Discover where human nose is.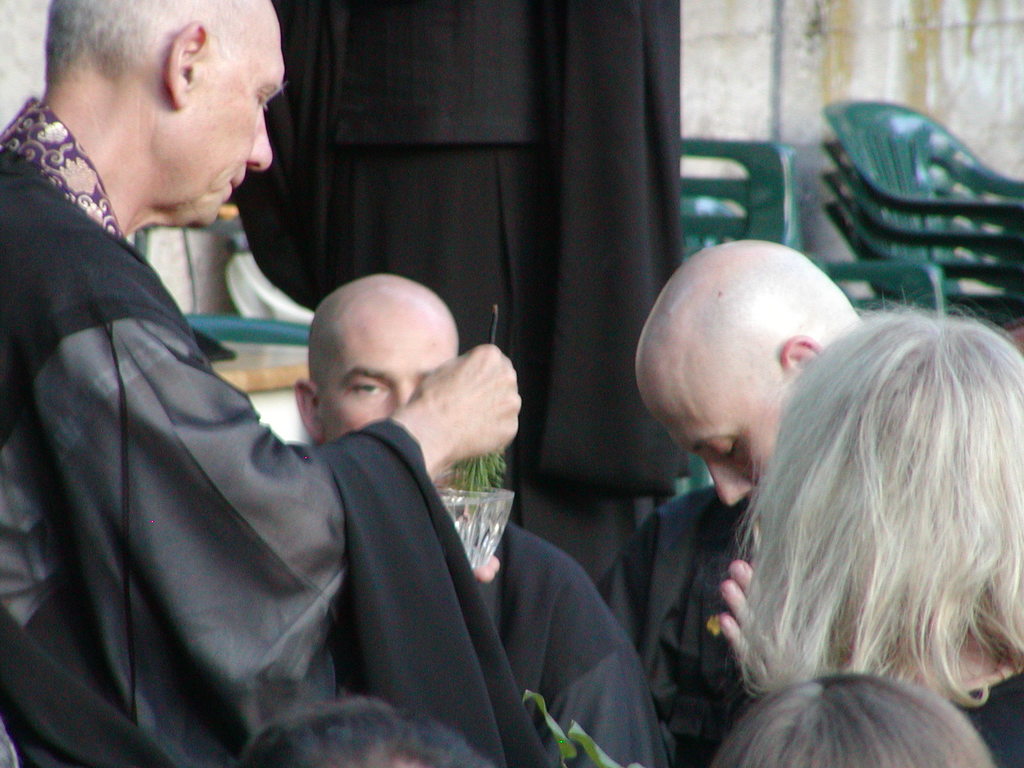
Discovered at [left=389, top=384, right=415, bottom=415].
